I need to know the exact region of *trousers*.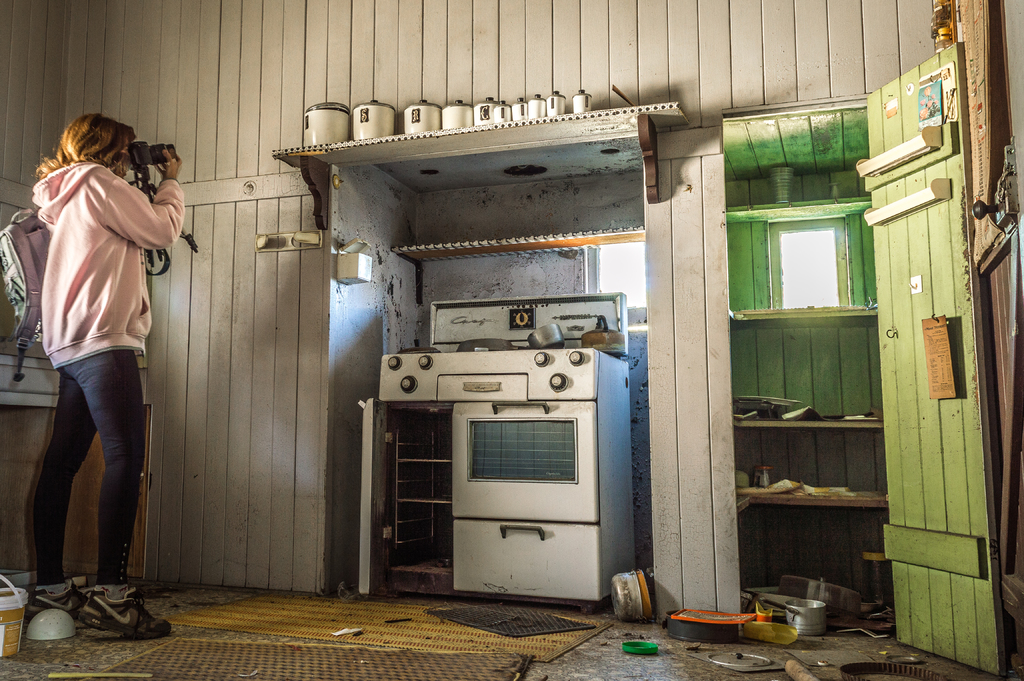
Region: (x1=22, y1=342, x2=146, y2=596).
